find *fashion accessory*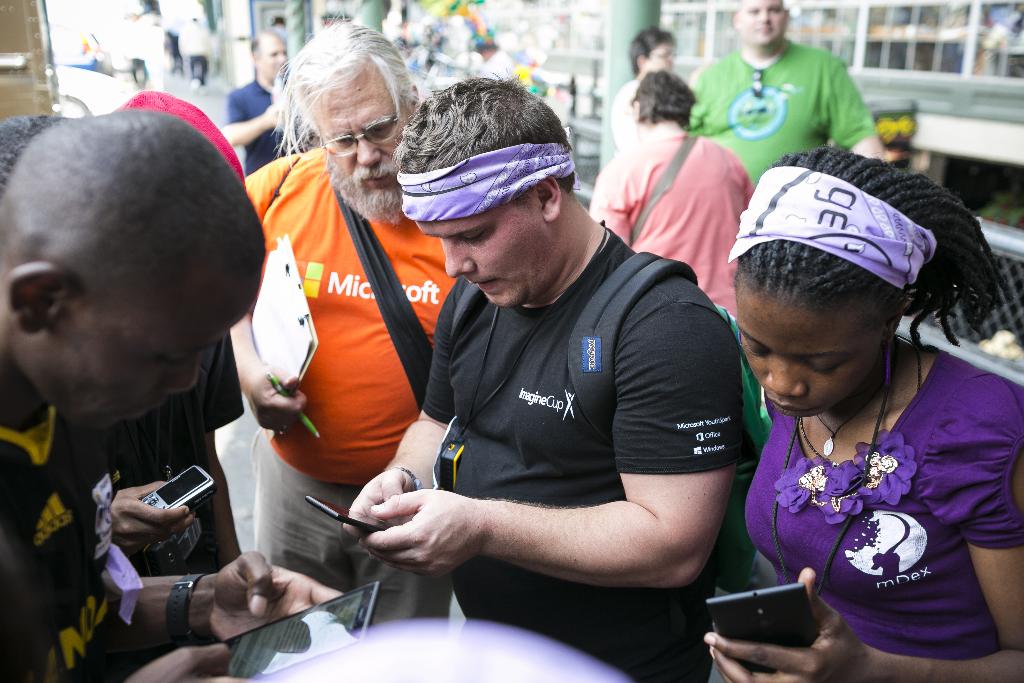
[163,566,204,657]
